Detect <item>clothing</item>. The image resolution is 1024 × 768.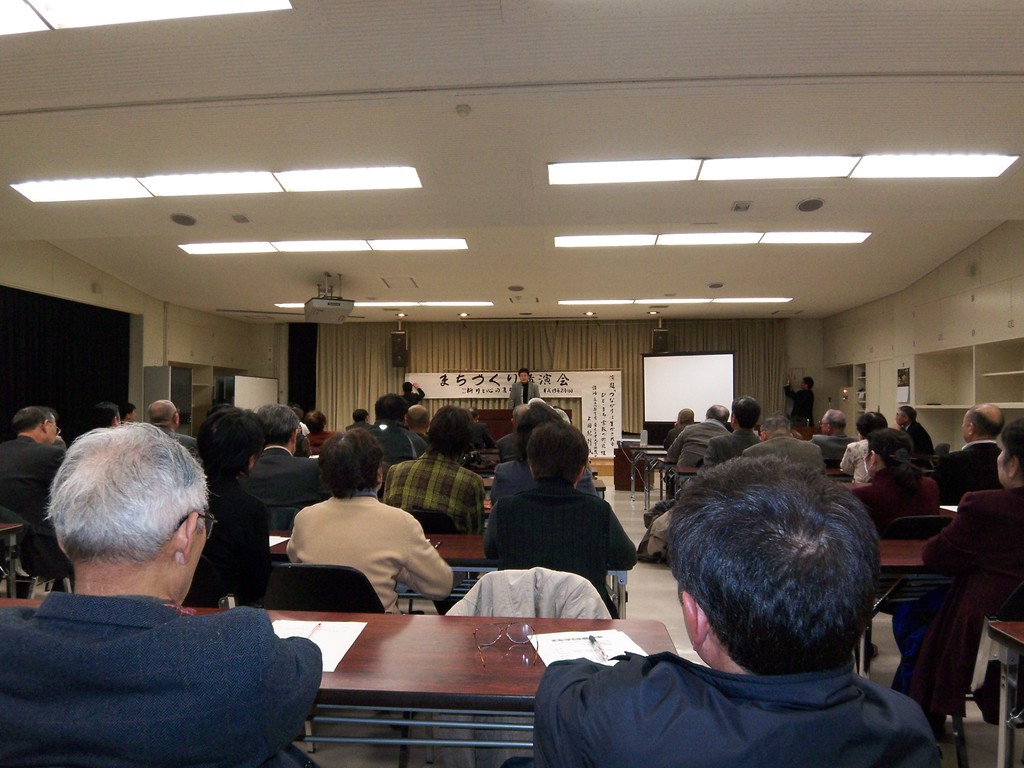
BBox(529, 650, 947, 767).
